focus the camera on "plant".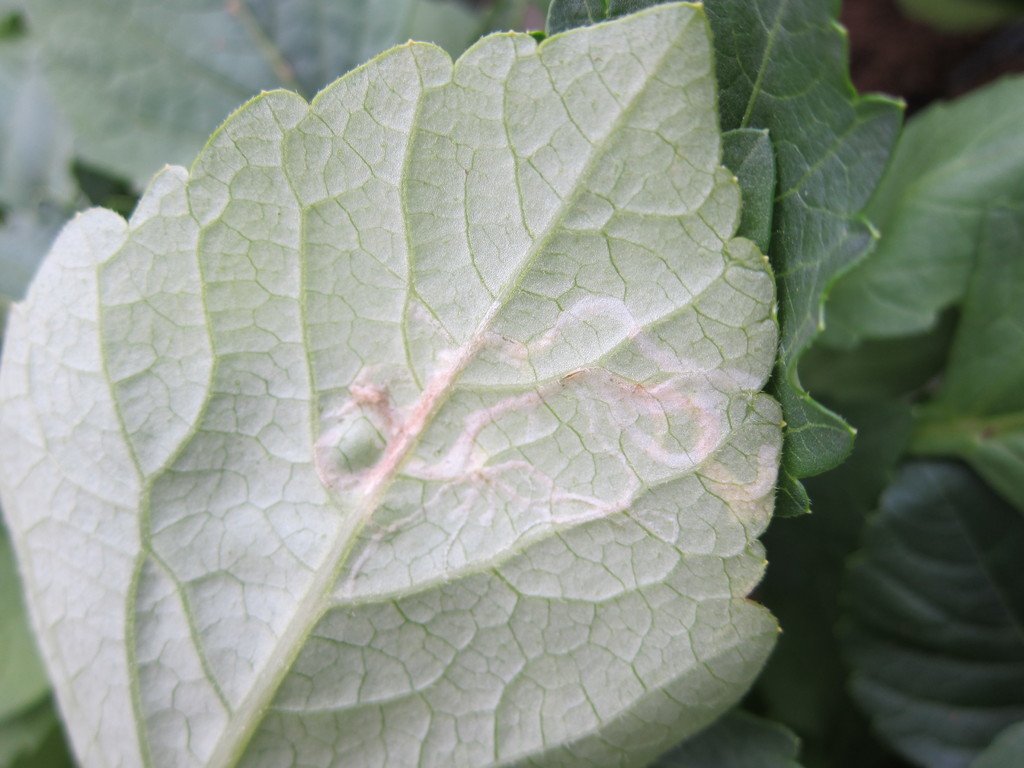
Focus region: (left=0, top=3, right=905, bottom=767).
